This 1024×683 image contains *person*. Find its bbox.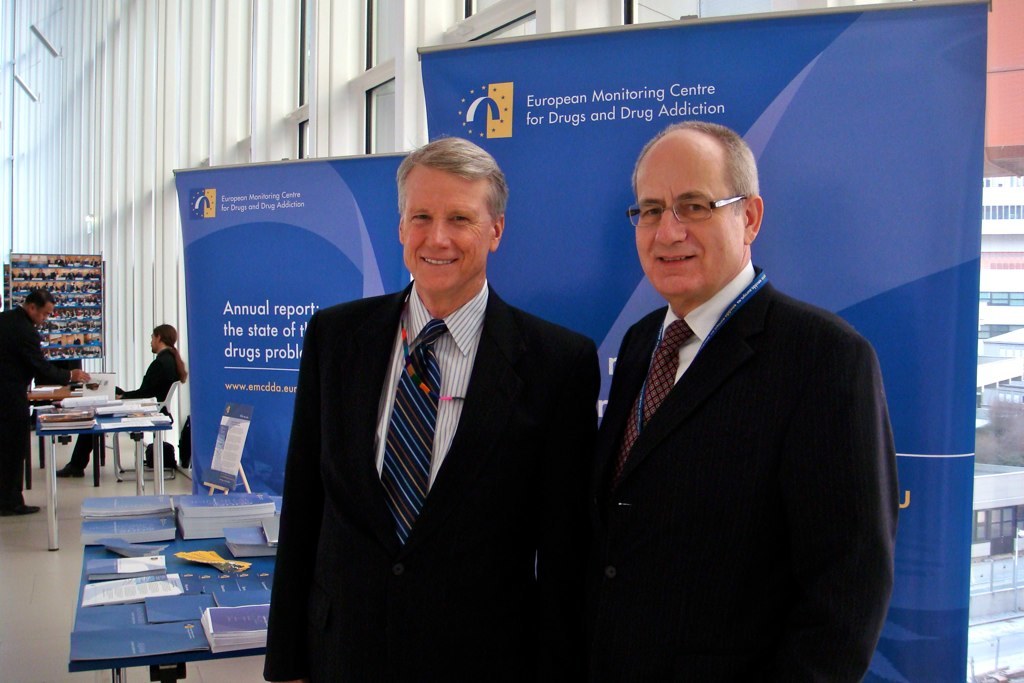
<box>54,320,189,475</box>.
